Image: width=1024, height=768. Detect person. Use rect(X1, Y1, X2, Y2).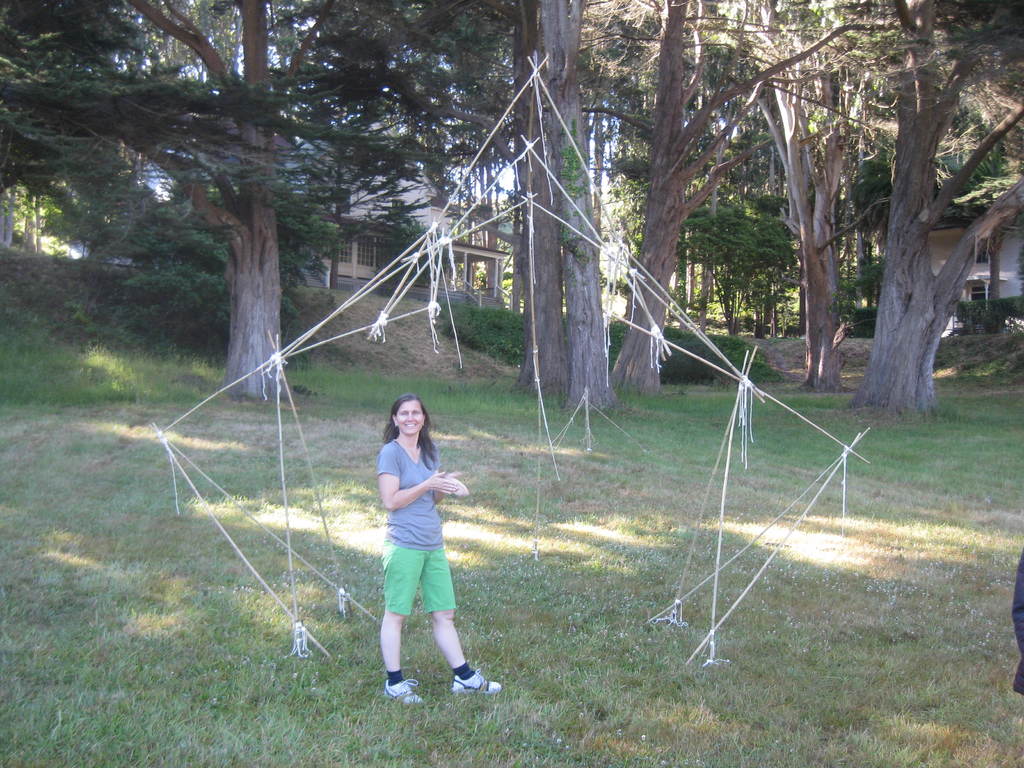
rect(378, 397, 497, 712).
